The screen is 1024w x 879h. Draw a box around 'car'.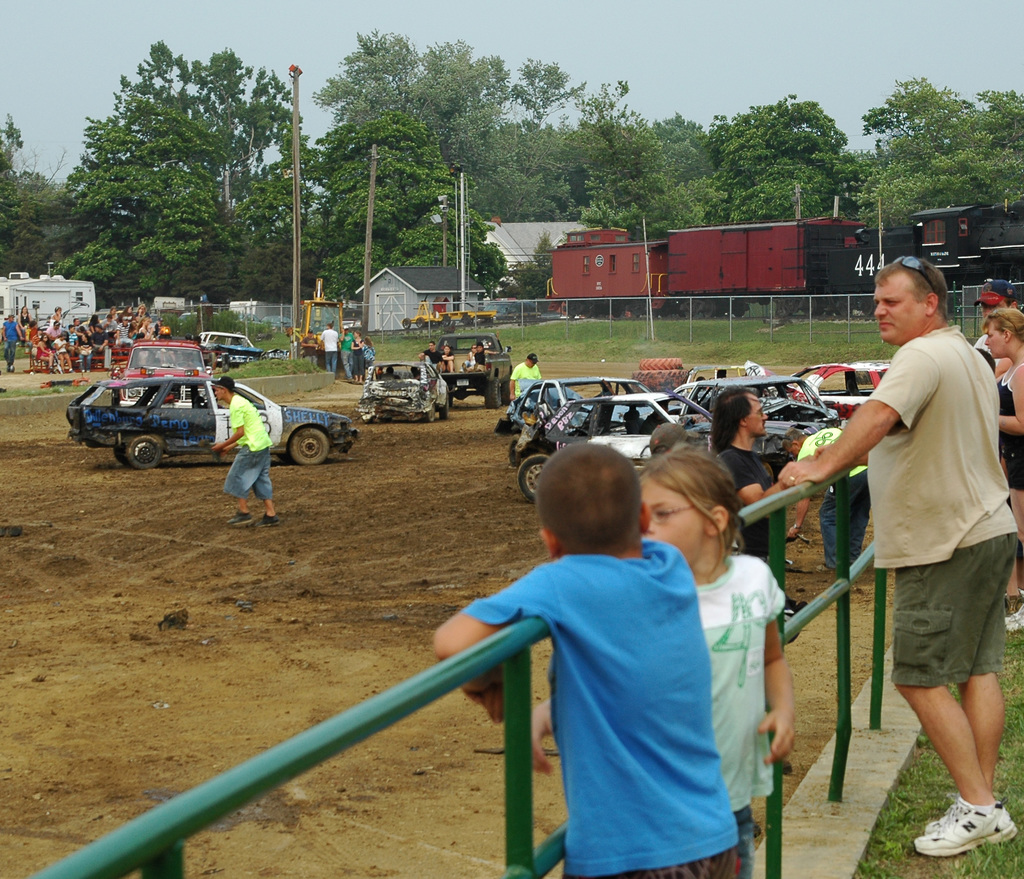
box(790, 359, 898, 403).
